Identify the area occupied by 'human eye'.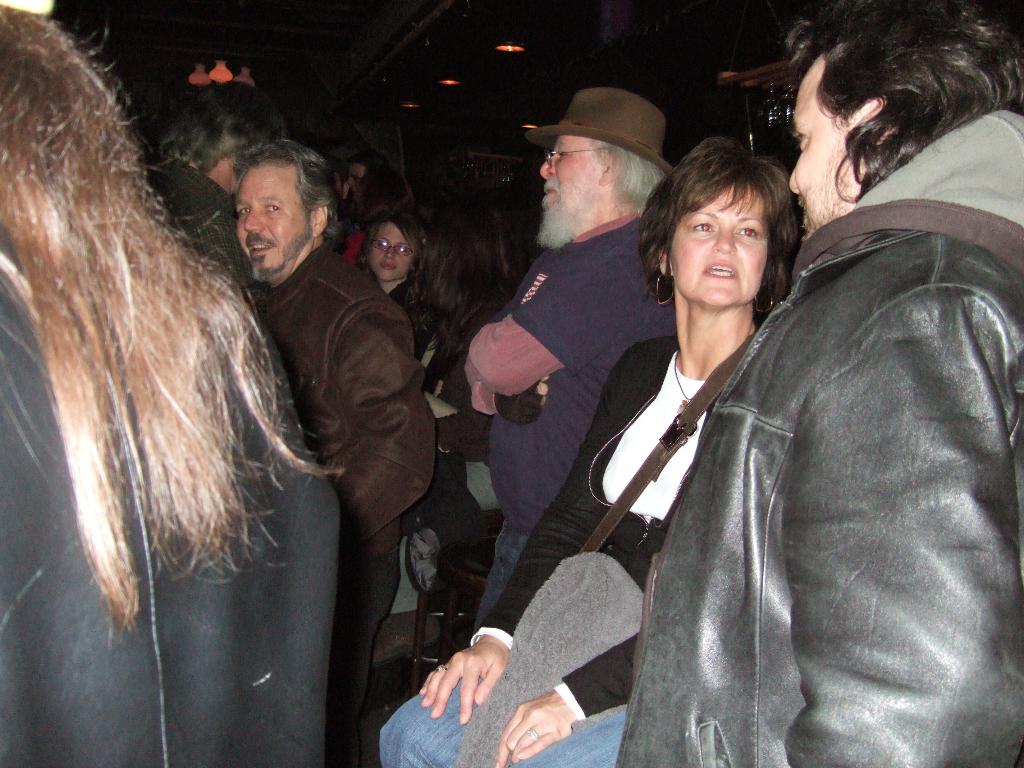
Area: pyautogui.locateOnScreen(236, 204, 253, 220).
